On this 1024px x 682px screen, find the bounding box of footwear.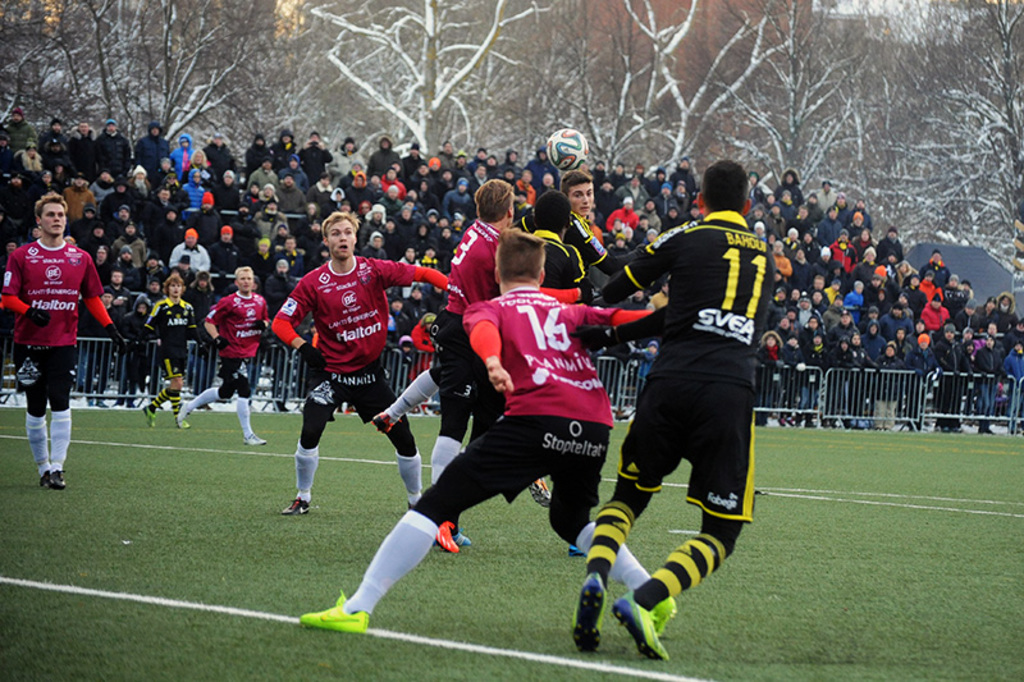
Bounding box: x1=652 y1=596 x2=678 y2=635.
